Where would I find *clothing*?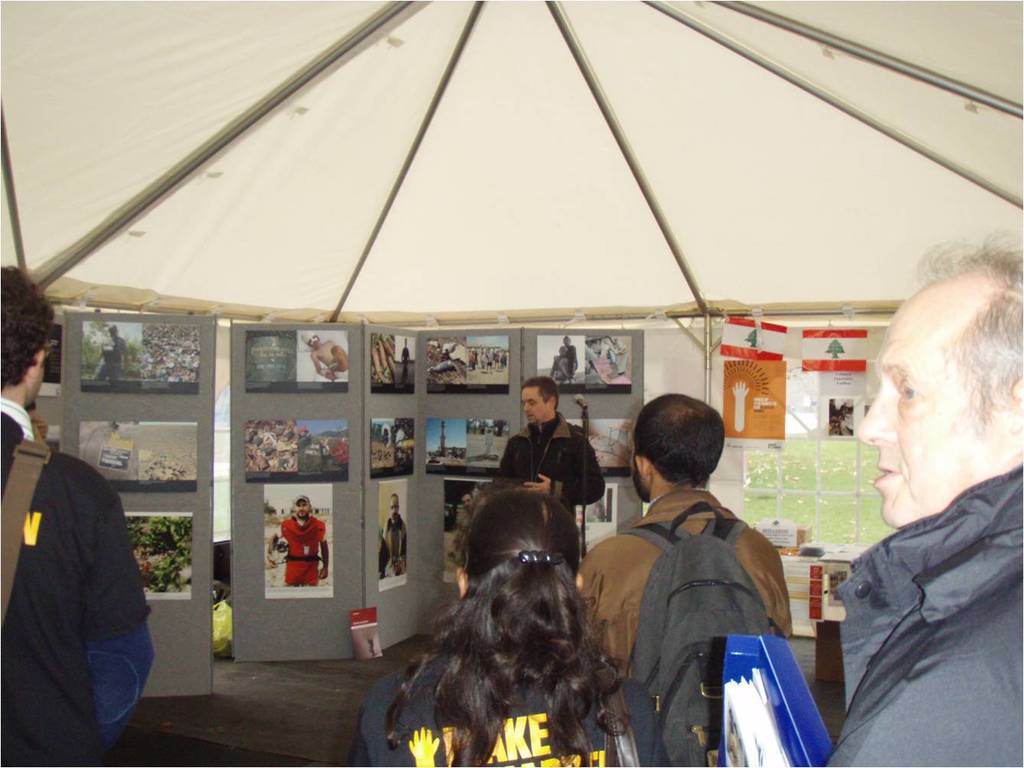
At [left=820, top=463, right=1023, bottom=766].
